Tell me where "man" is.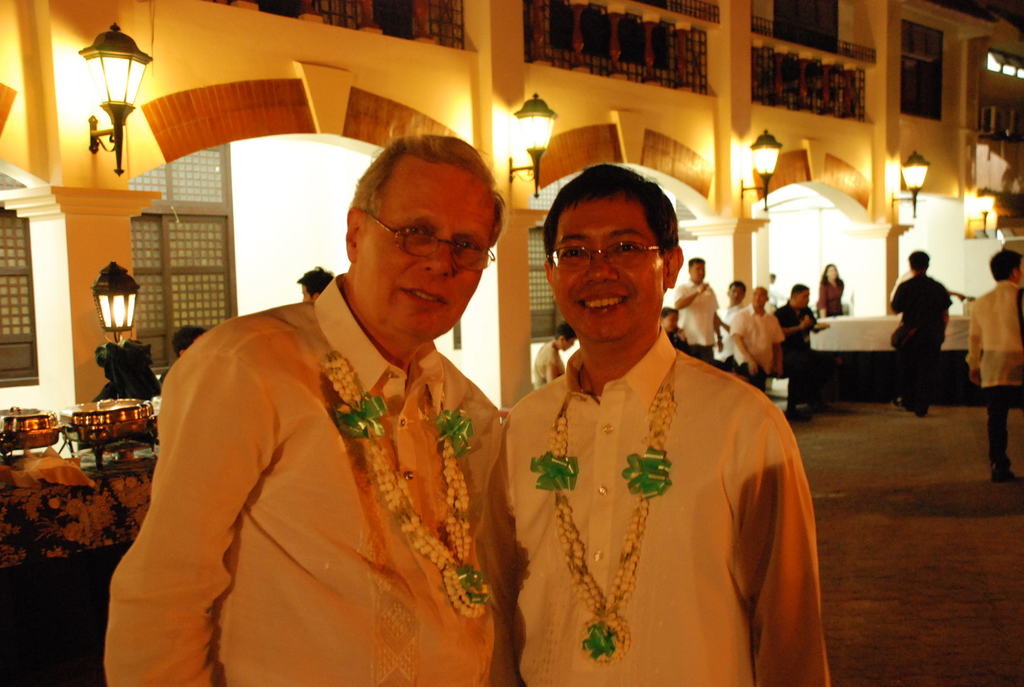
"man" is at box=[732, 283, 780, 384].
